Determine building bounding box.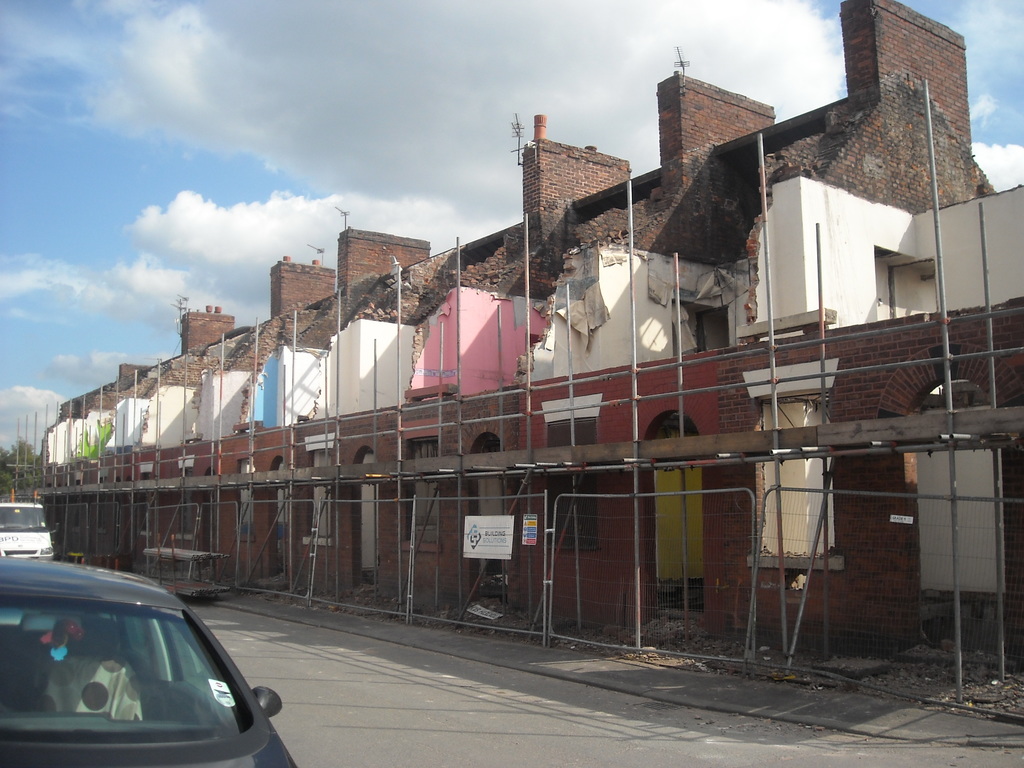
Determined: (28, 0, 1023, 668).
